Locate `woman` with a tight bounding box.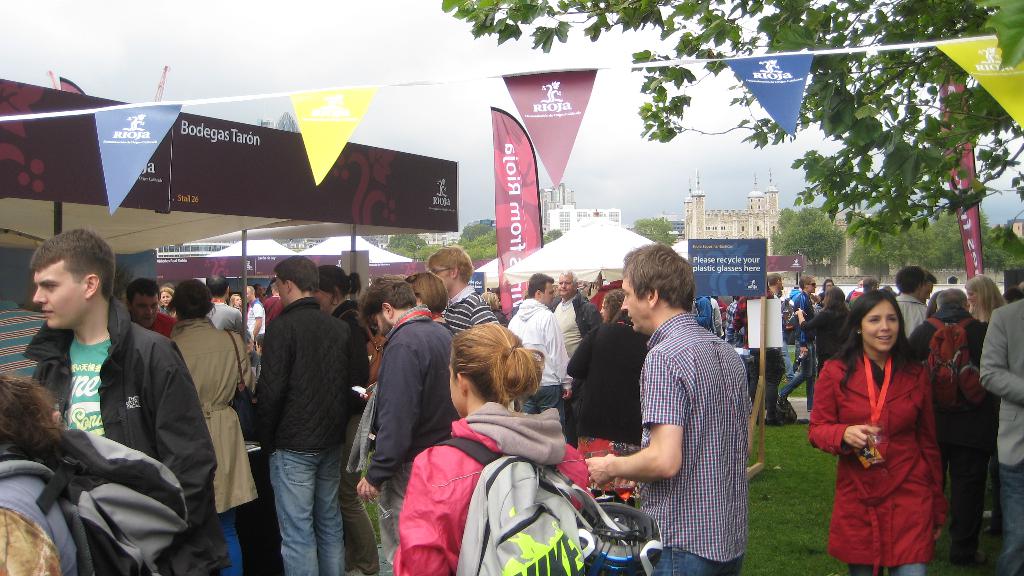
locate(234, 292, 241, 307).
